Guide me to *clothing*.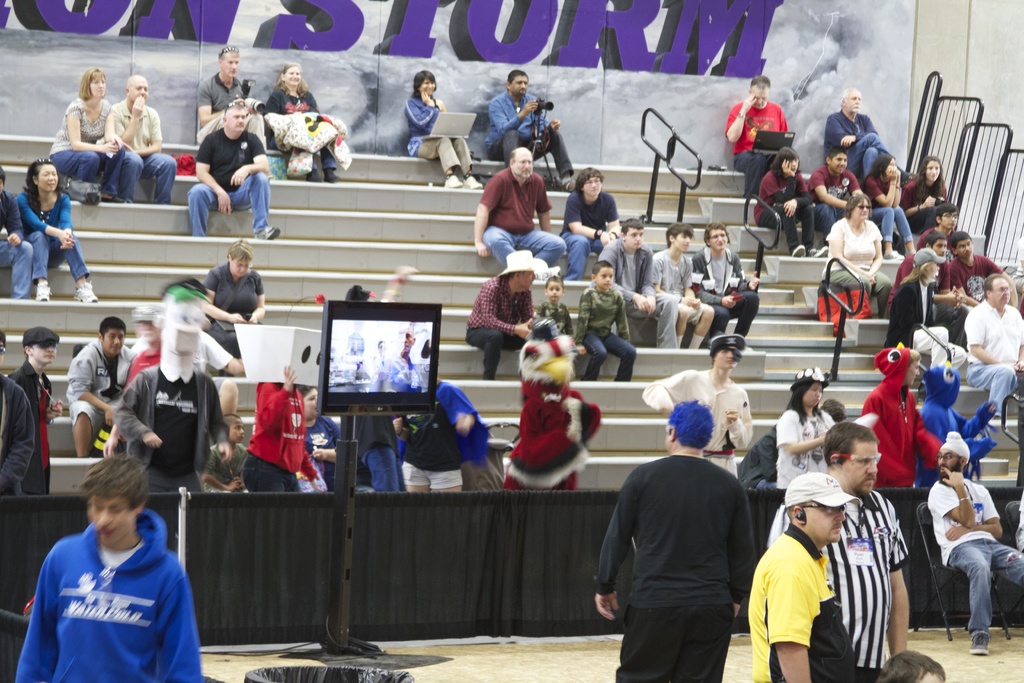
Guidance: detection(0, 370, 38, 490).
